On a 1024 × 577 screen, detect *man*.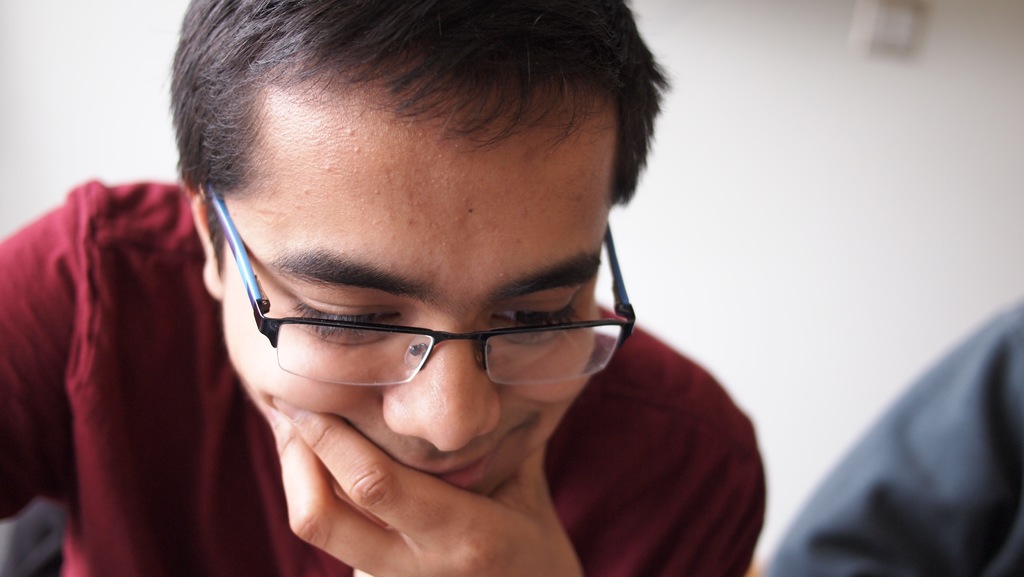
[x1=0, y1=0, x2=774, y2=576].
